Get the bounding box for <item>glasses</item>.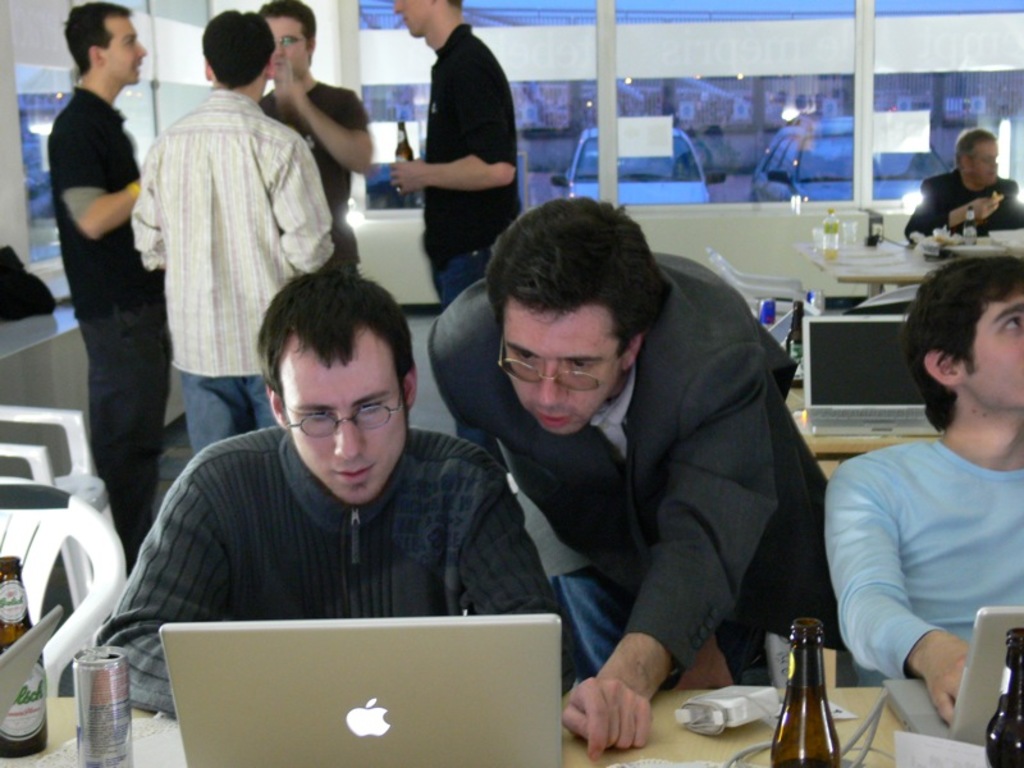
rect(964, 156, 1001, 163).
